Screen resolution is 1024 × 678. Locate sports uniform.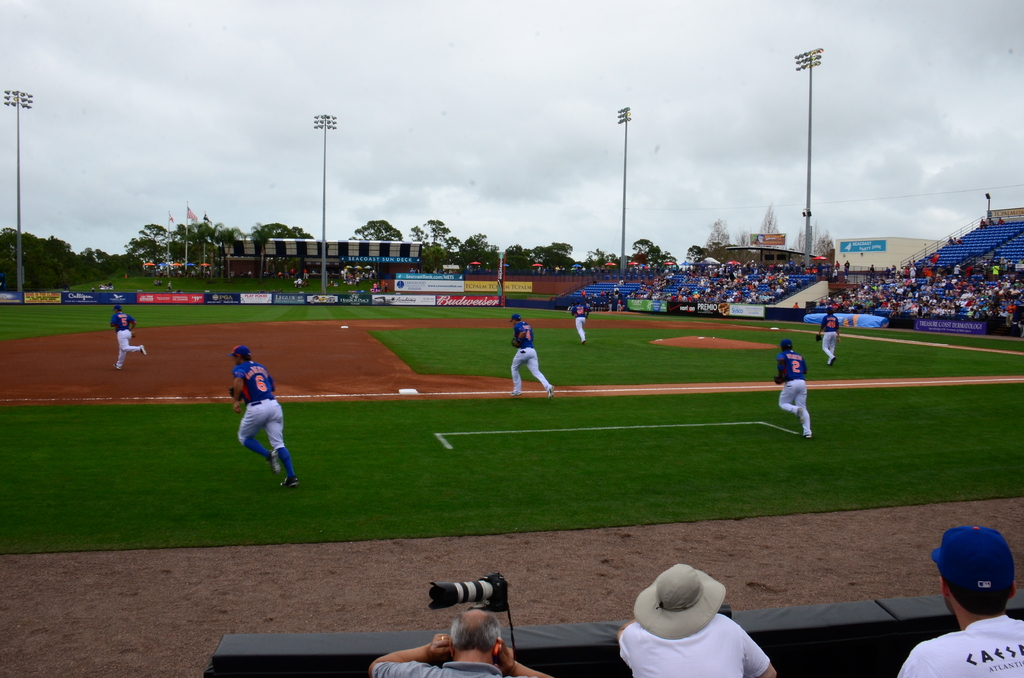
(left=776, top=340, right=808, bottom=435).
